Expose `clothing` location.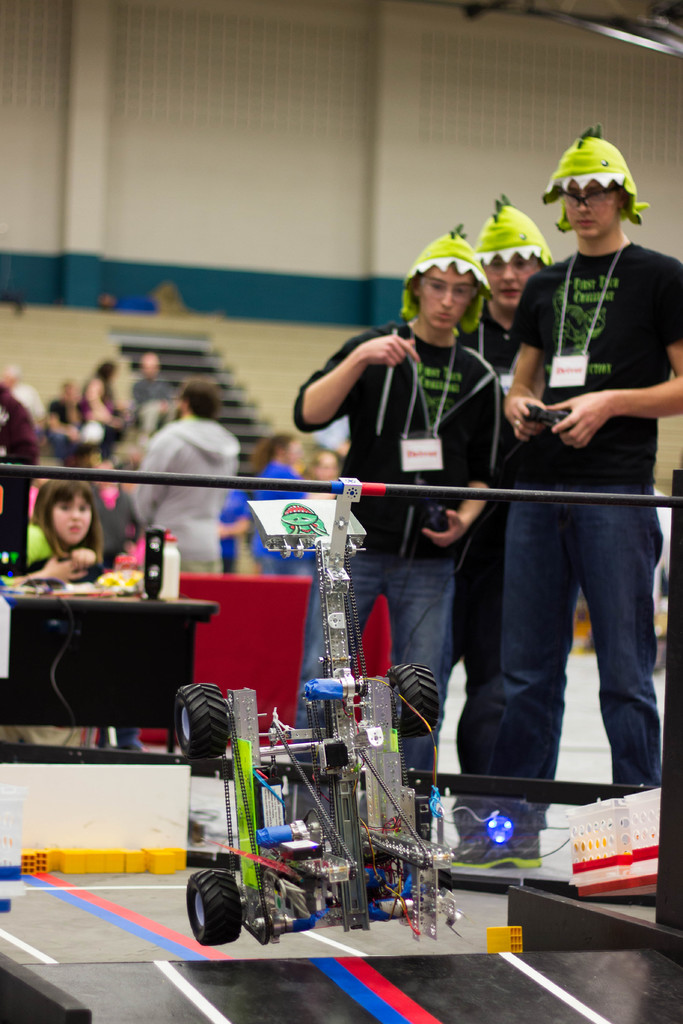
Exposed at region(243, 459, 300, 574).
